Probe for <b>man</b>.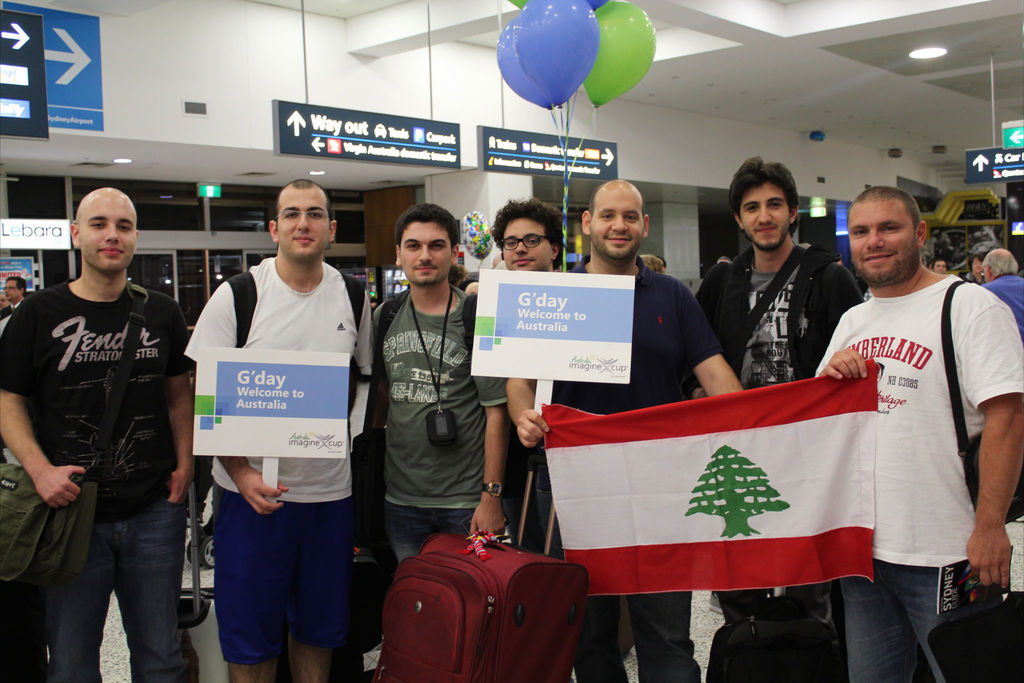
Probe result: BBox(815, 183, 1023, 682).
